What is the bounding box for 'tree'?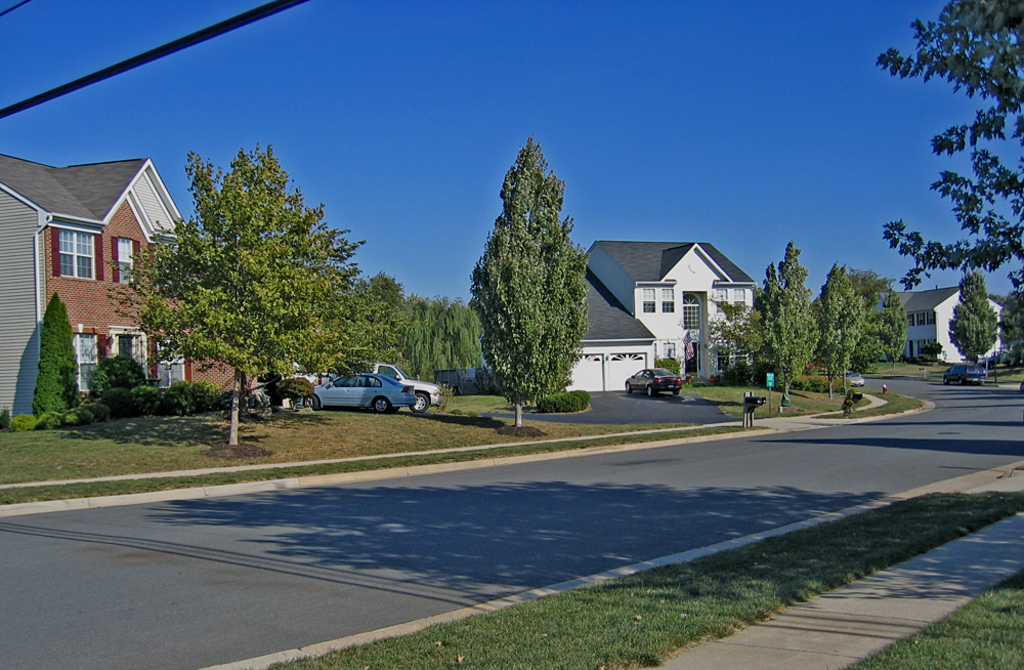
<region>849, 275, 911, 364</region>.
